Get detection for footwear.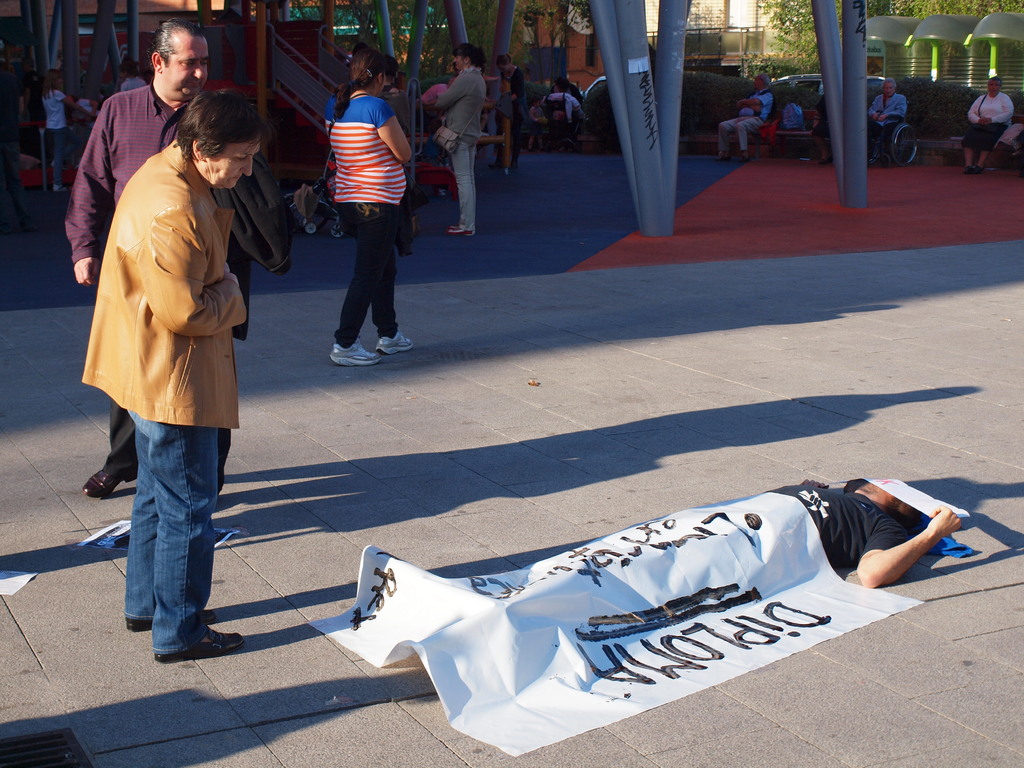
Detection: [x1=446, y1=225, x2=472, y2=236].
